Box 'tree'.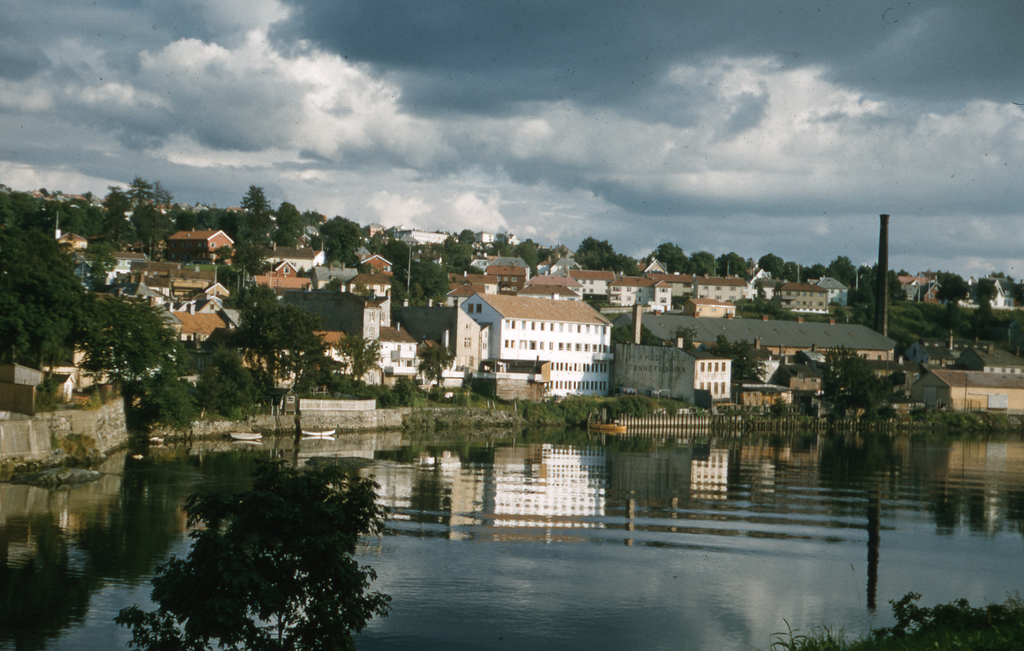
143 346 195 422.
